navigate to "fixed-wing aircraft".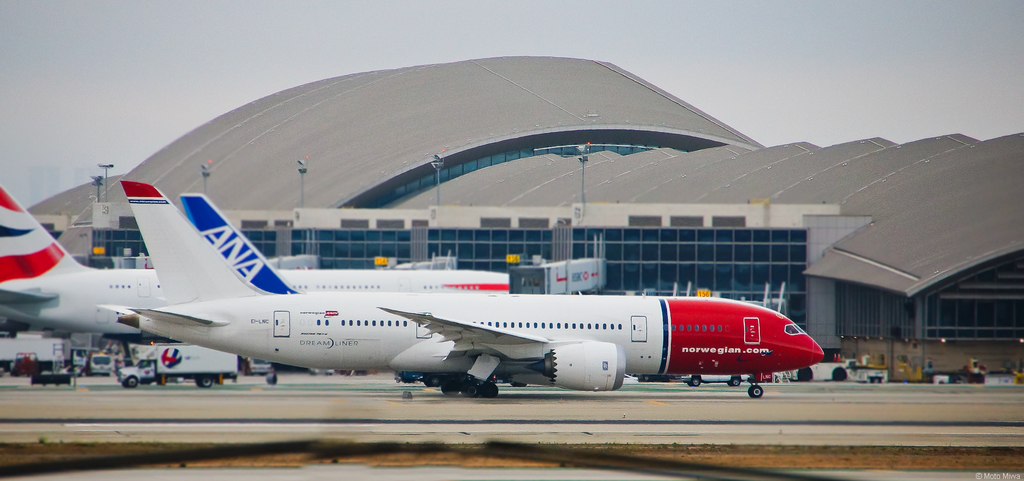
Navigation target: (left=178, top=195, right=300, bottom=295).
